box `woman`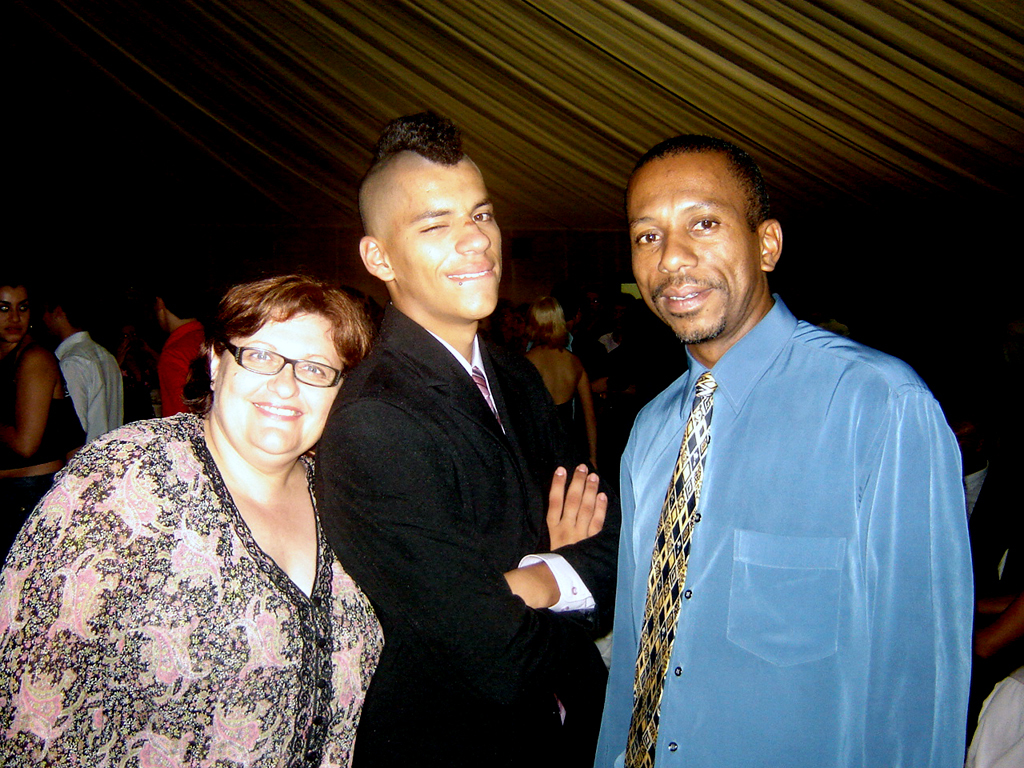
pyautogui.locateOnScreen(6, 304, 95, 523)
